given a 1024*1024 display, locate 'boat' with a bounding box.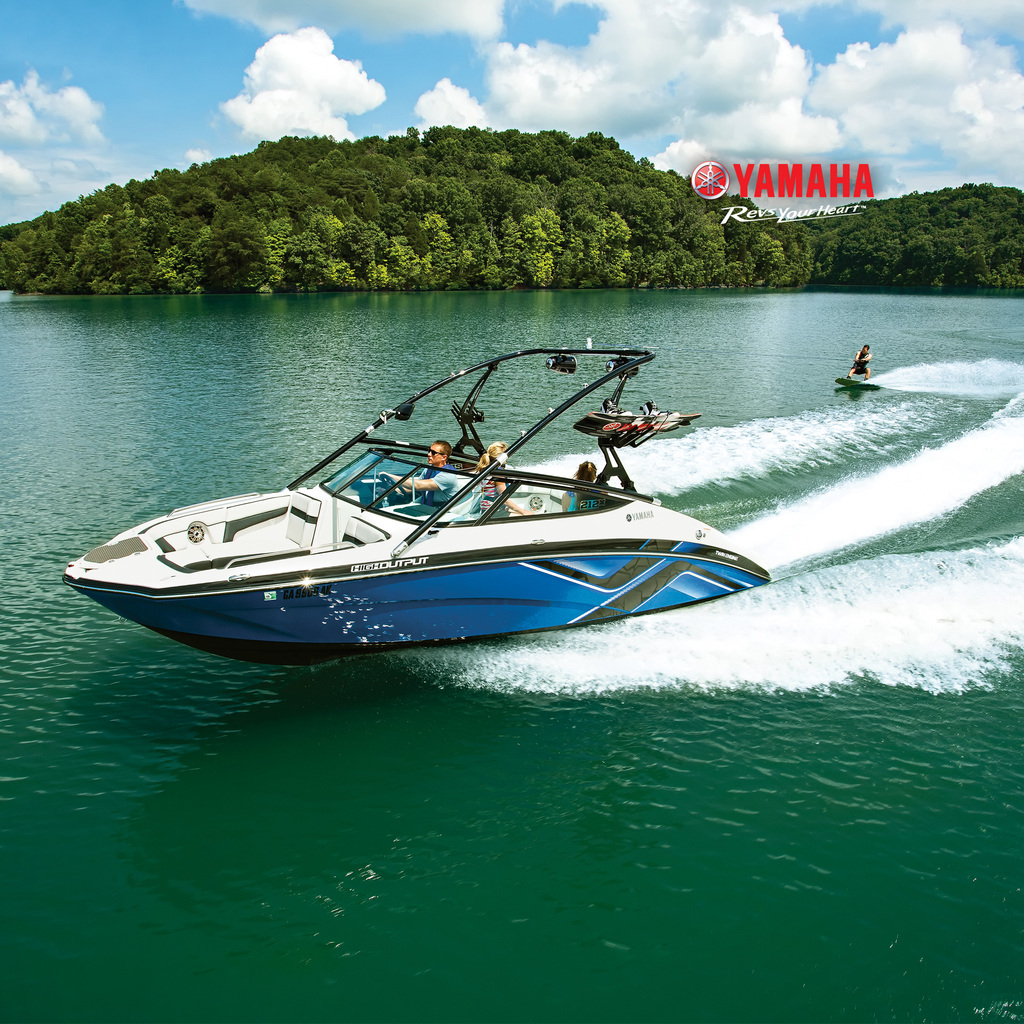
Located: detection(91, 331, 868, 663).
